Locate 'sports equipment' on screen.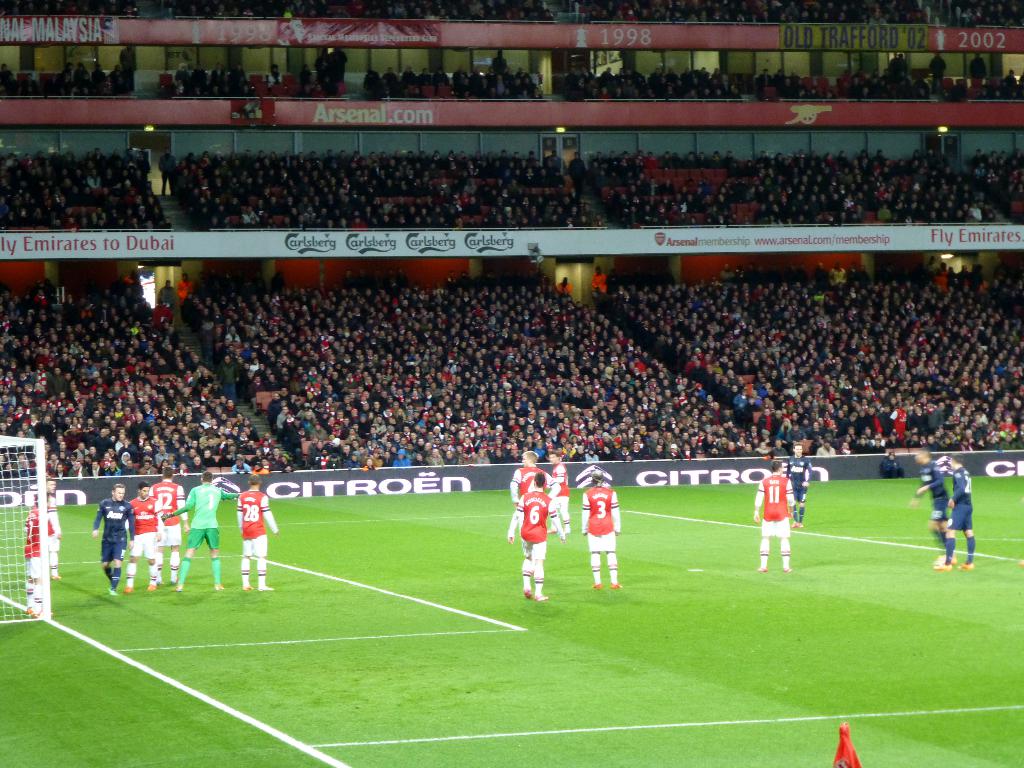
On screen at <region>756, 566, 767, 572</region>.
